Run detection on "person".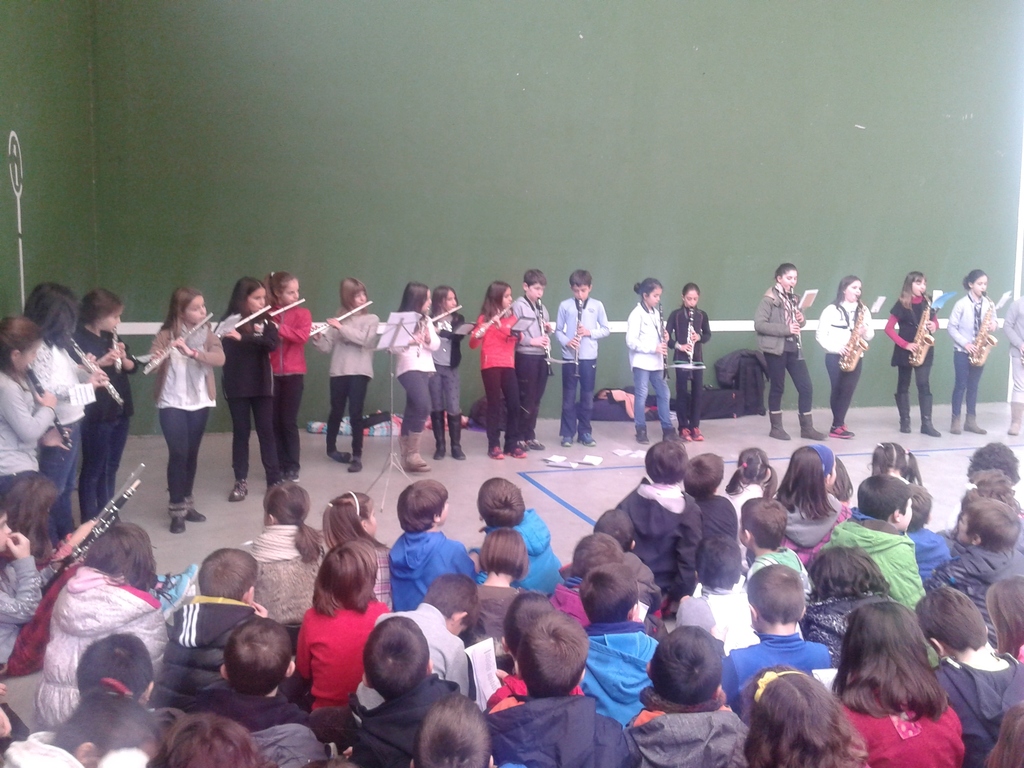
Result: BBox(387, 284, 444, 476).
